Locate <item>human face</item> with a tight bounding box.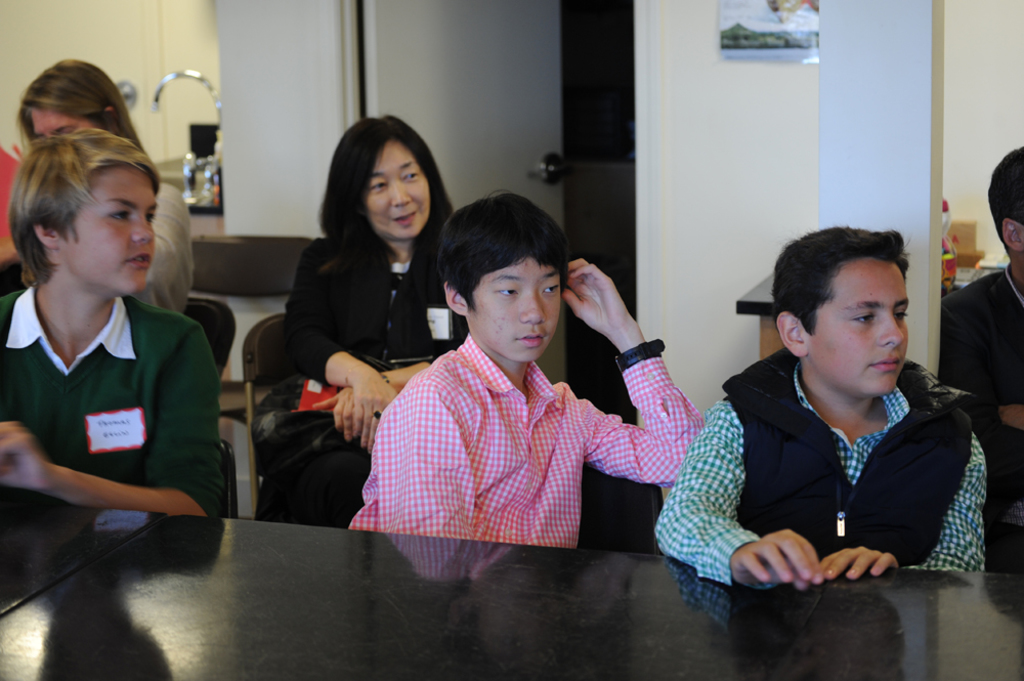
rect(29, 115, 95, 140).
